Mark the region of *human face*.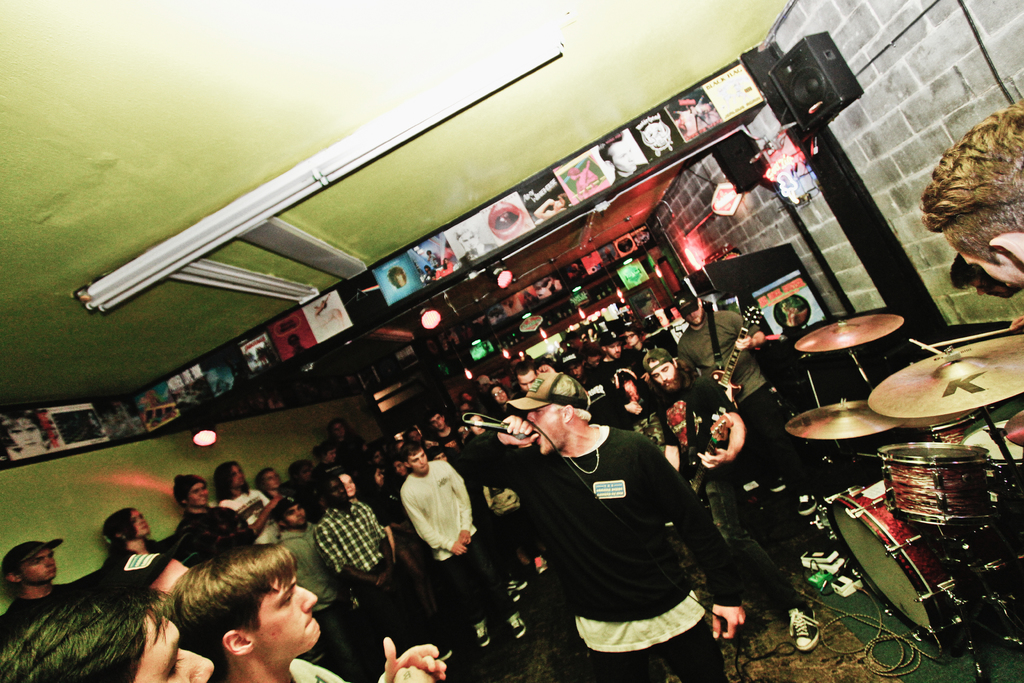
Region: detection(525, 407, 557, 454).
